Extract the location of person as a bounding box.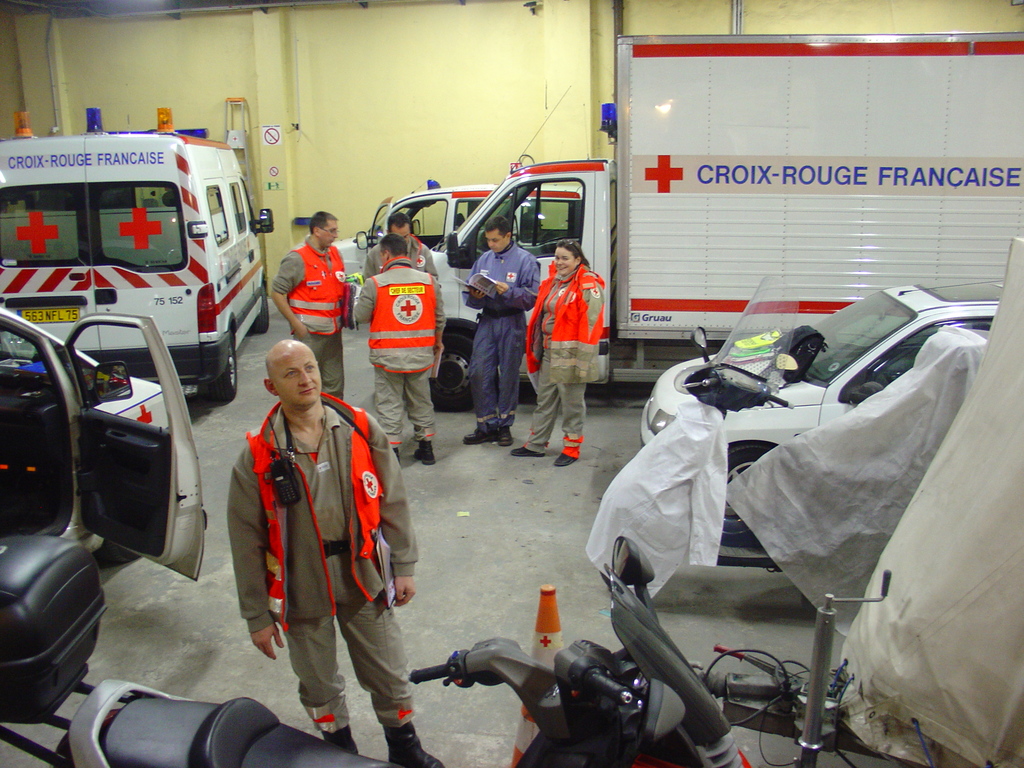
{"x1": 350, "y1": 230, "x2": 435, "y2": 467}.
